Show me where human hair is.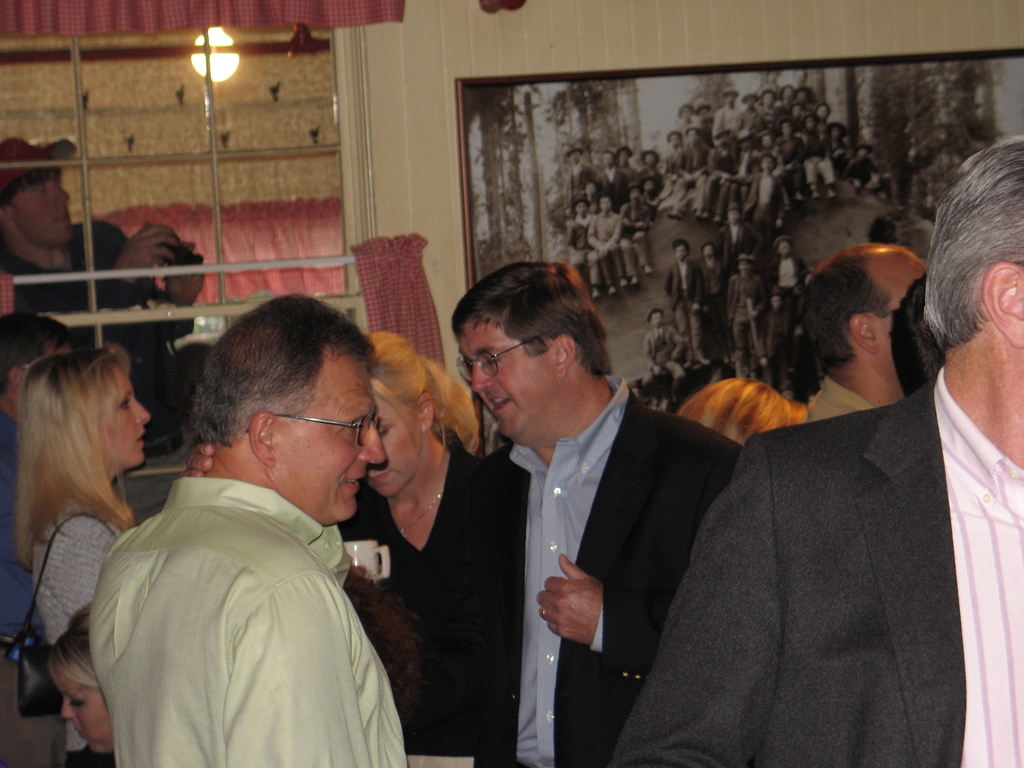
human hair is at box(181, 291, 376, 450).
